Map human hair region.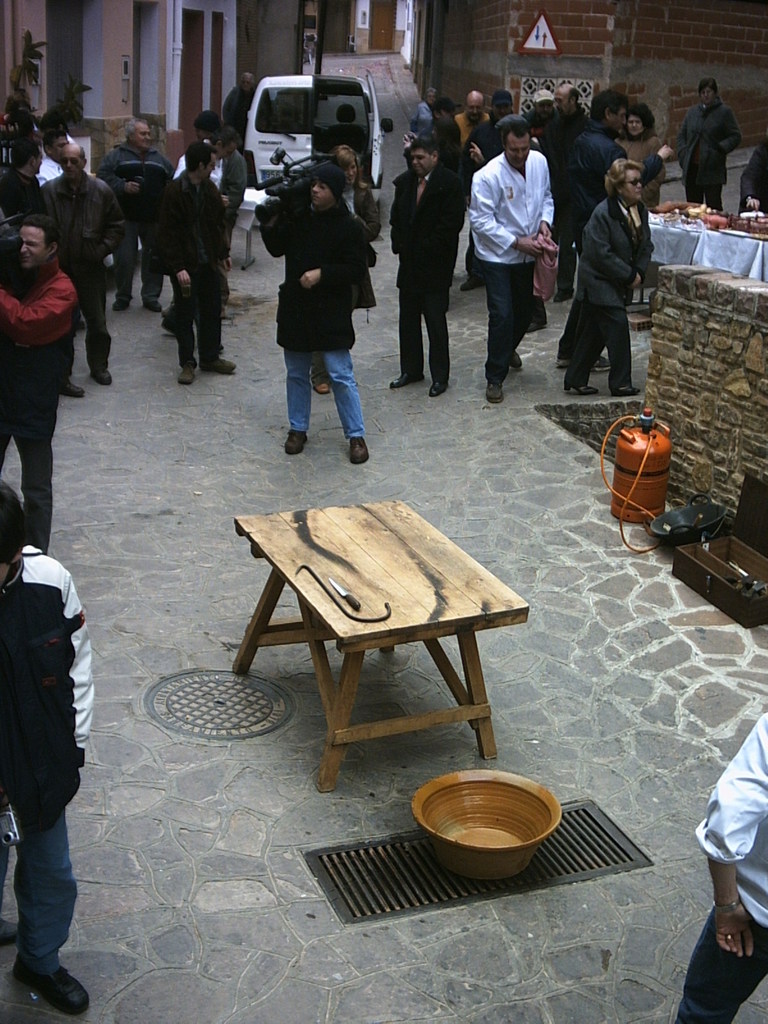
Mapped to region(324, 143, 363, 190).
